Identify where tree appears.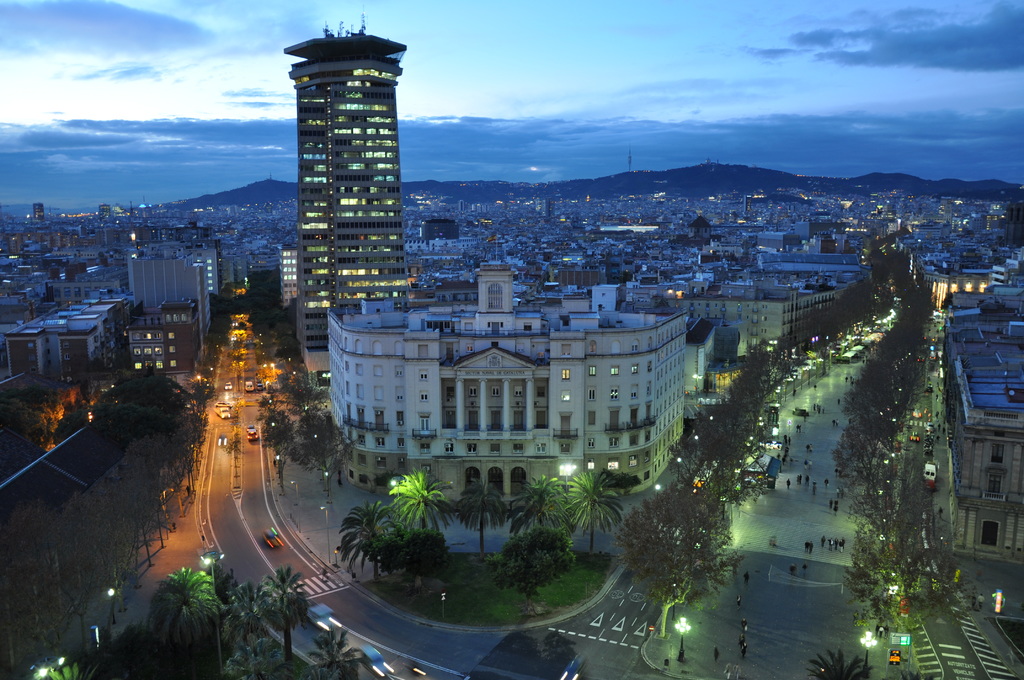
Appears at (x1=510, y1=471, x2=579, y2=539).
